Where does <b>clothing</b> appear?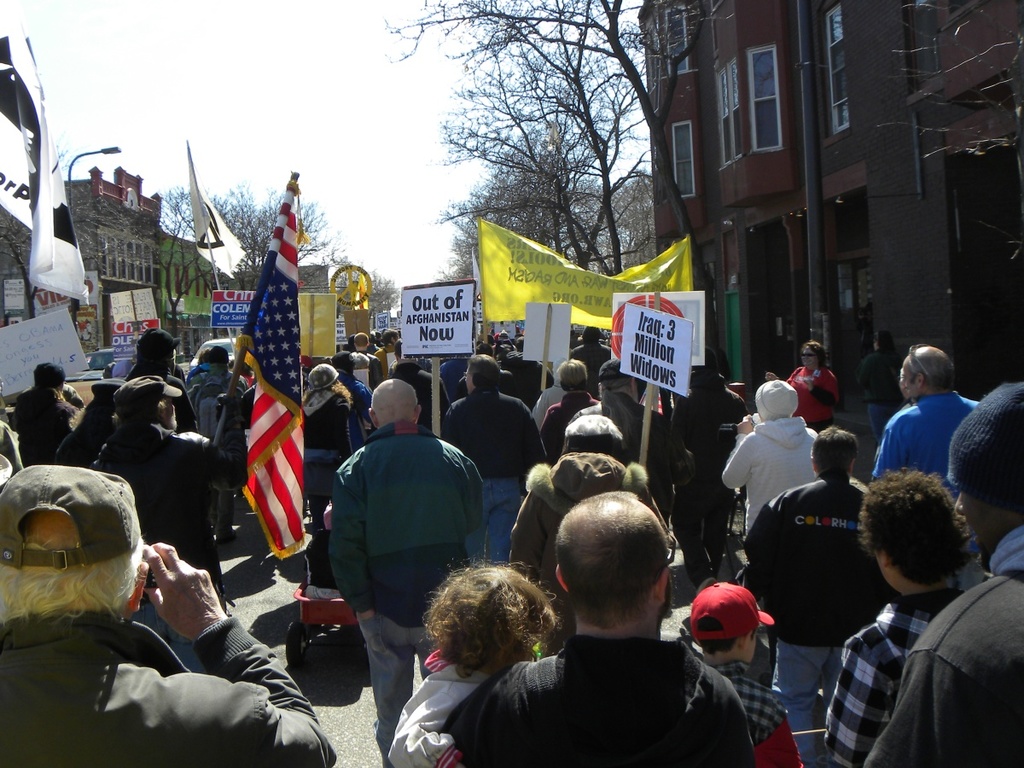
Appears at BBox(863, 538, 1023, 767).
